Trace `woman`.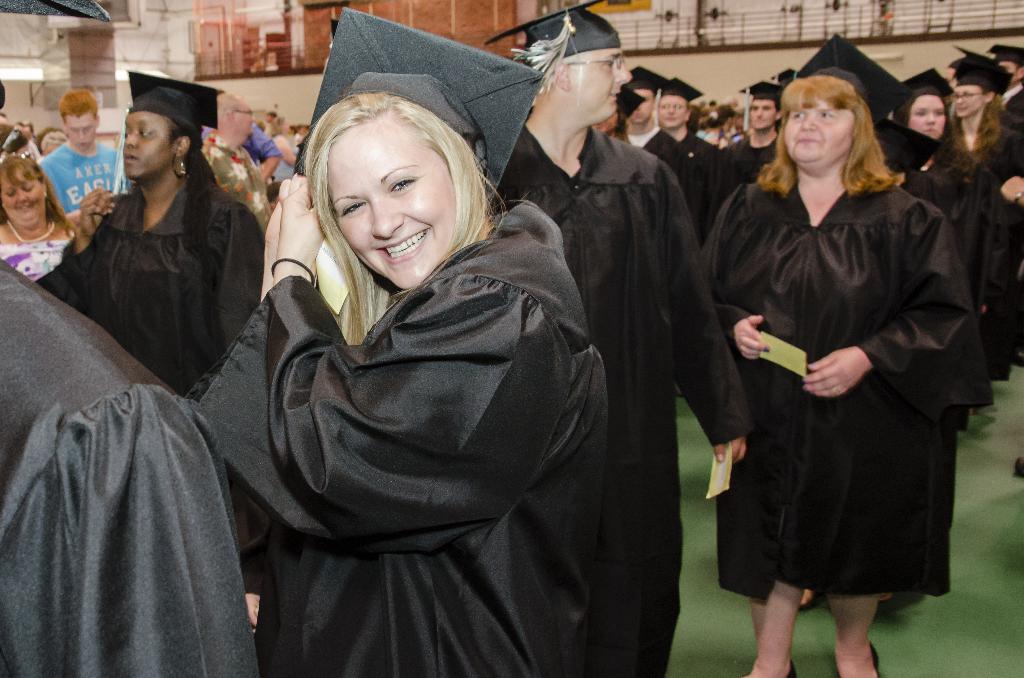
Traced to region(177, 5, 614, 677).
